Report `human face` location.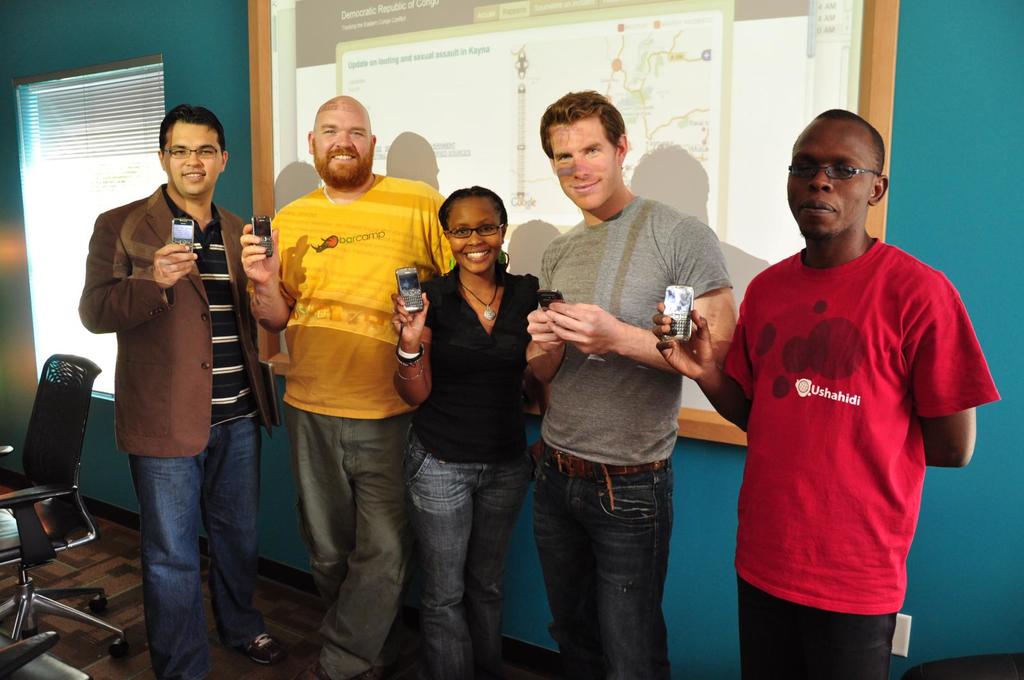
Report: rect(165, 123, 223, 195).
